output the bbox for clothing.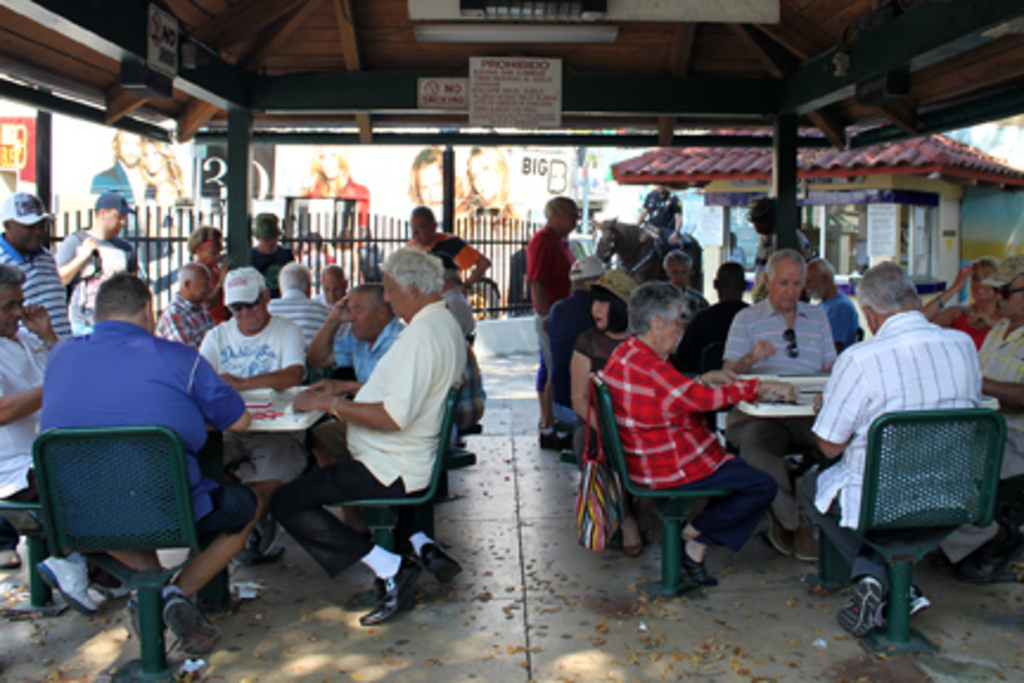
pyautogui.locateOnScreen(270, 304, 460, 576).
